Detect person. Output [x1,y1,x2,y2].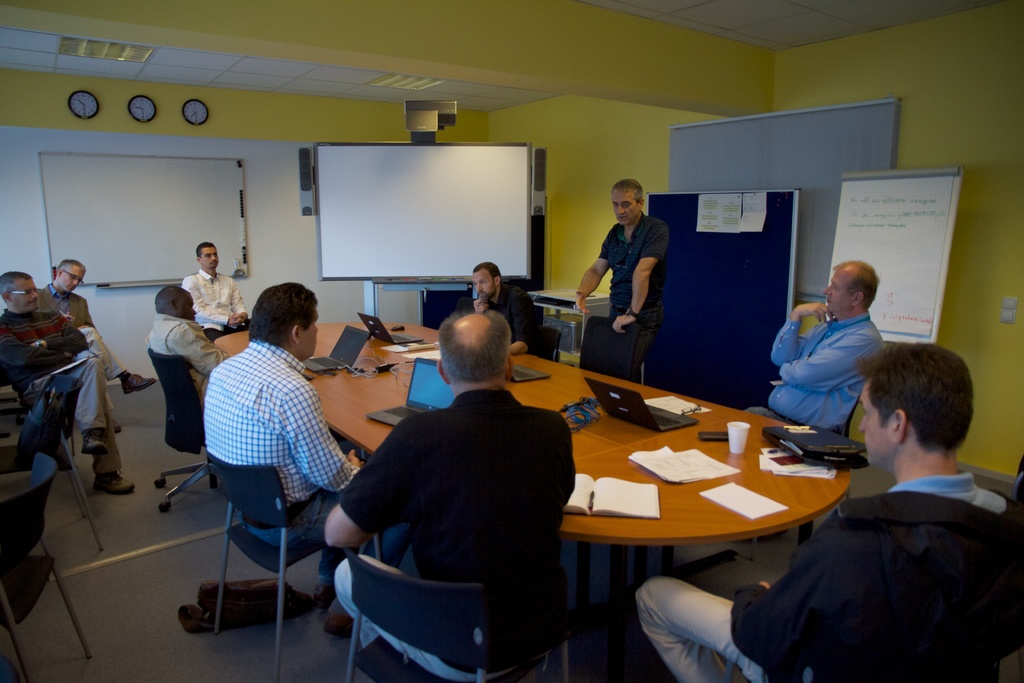
[627,339,1023,682].
